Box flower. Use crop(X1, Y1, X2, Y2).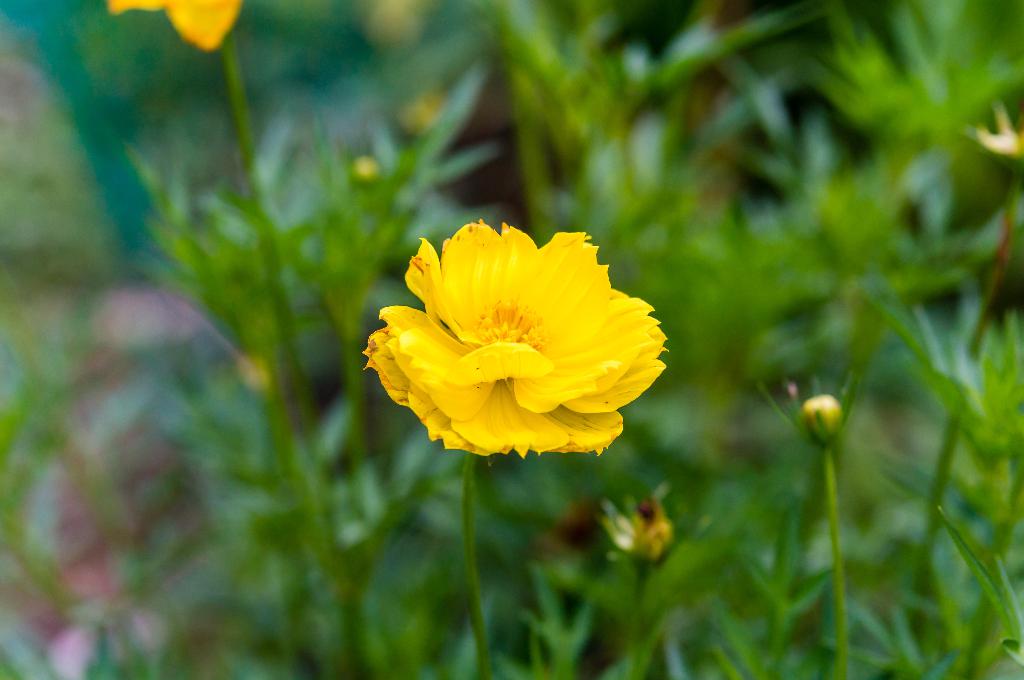
crop(101, 0, 260, 45).
